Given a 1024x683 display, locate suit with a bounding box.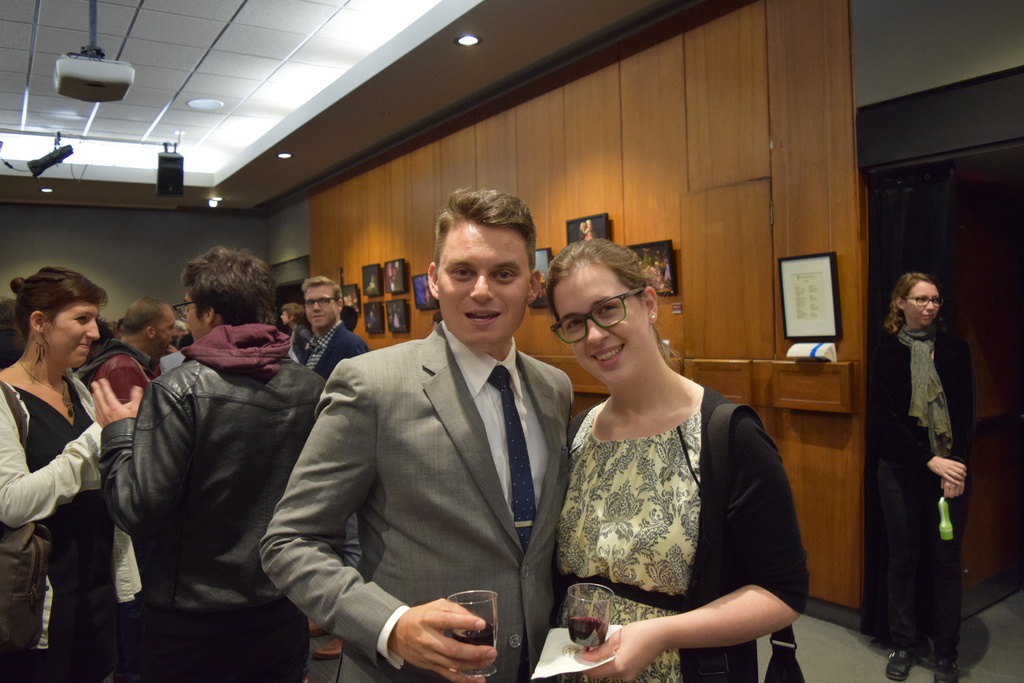
Located: left=289, top=233, right=586, bottom=673.
